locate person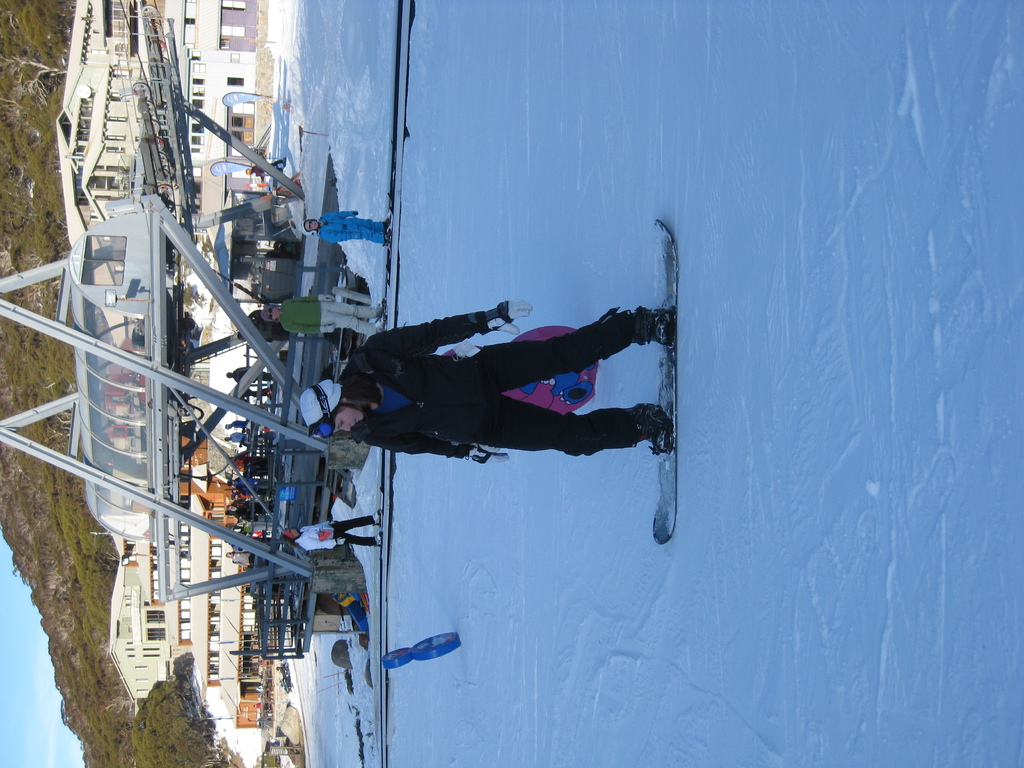
(256,287,388,339)
